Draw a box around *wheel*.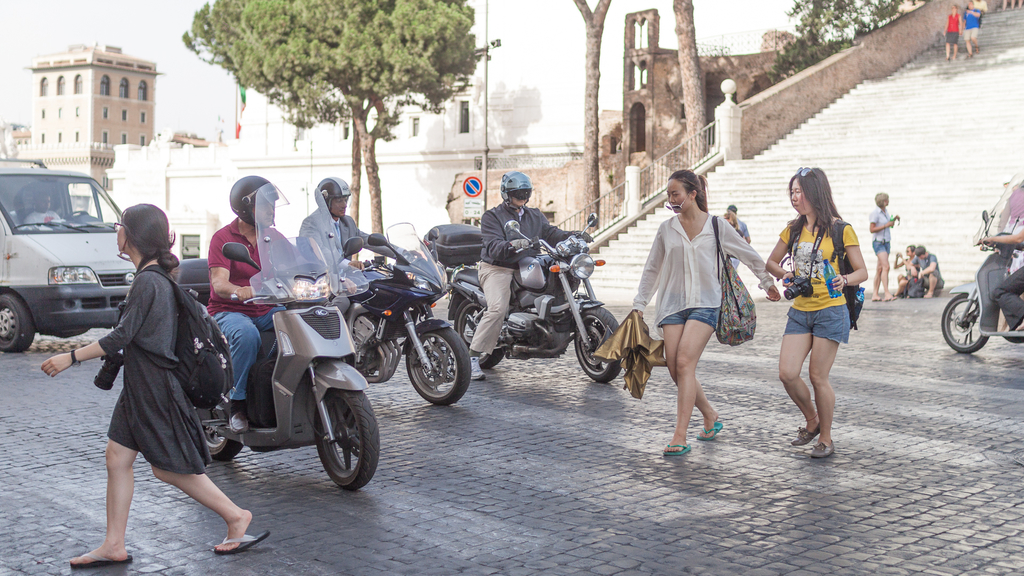
[456,301,506,364].
